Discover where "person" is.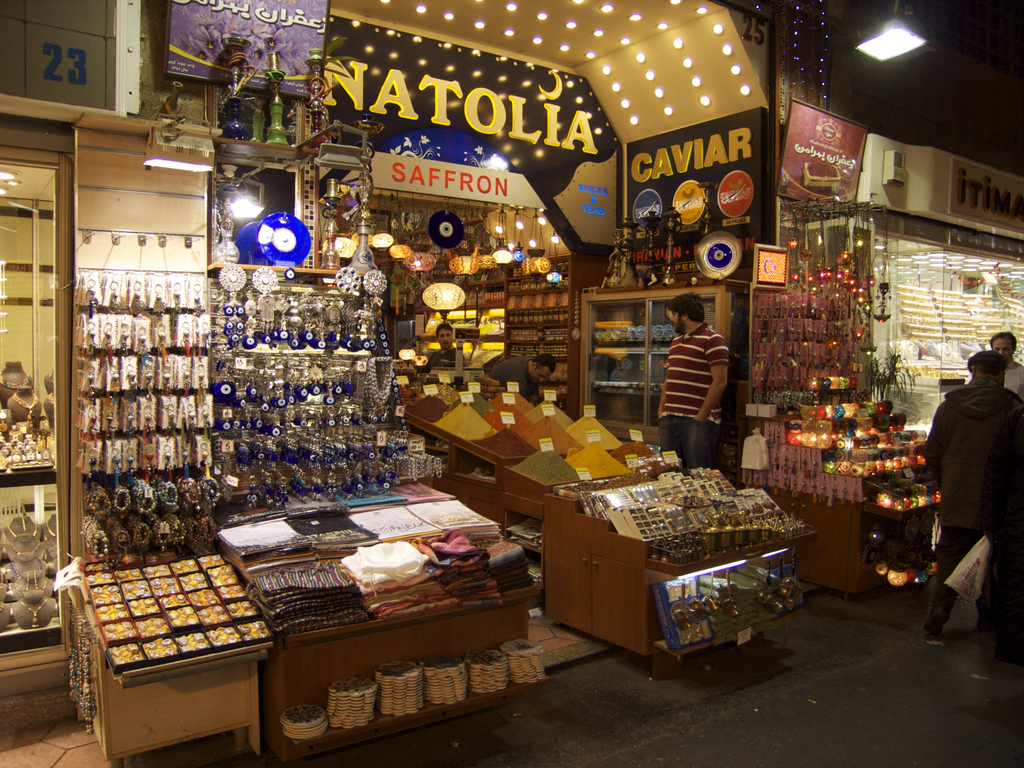
Discovered at locate(415, 321, 467, 373).
